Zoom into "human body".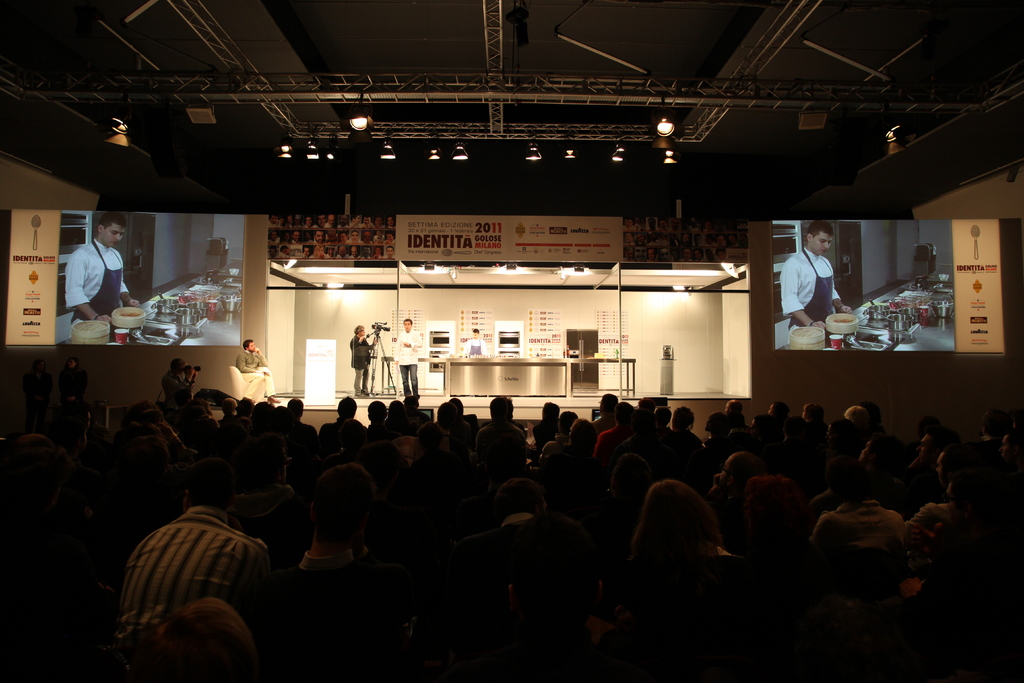
Zoom target: (65,365,84,397).
